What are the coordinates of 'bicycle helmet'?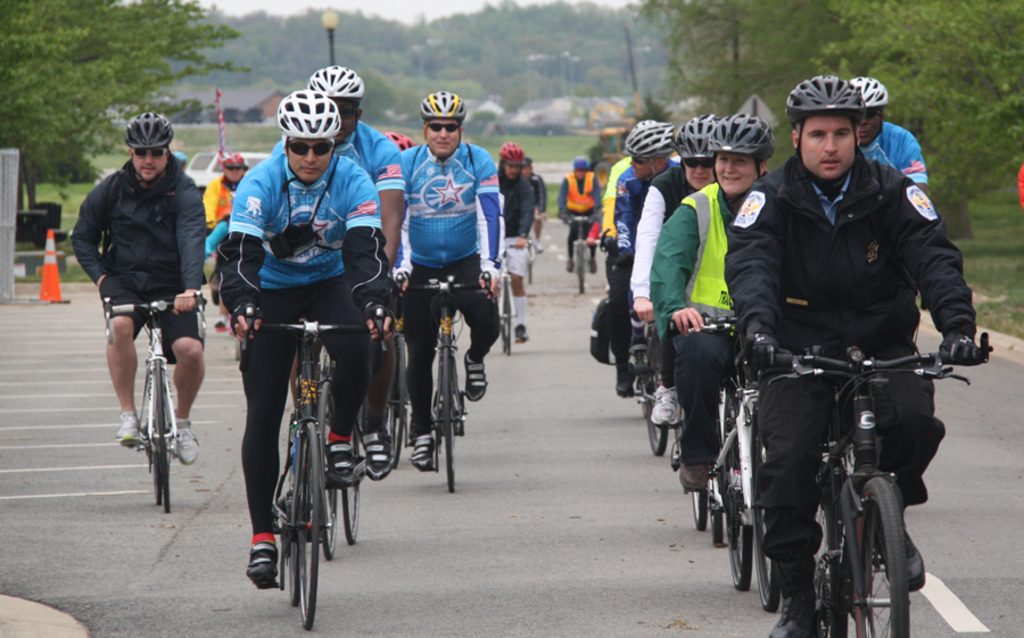
left=712, top=111, right=775, bottom=167.
